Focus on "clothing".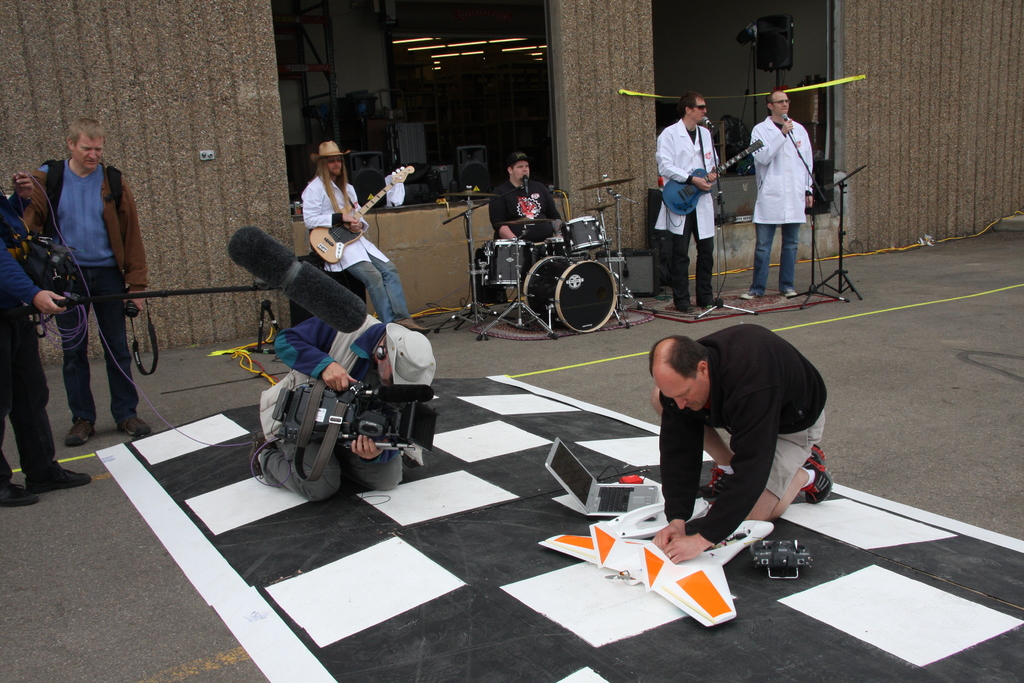
Focused at 748,114,817,293.
